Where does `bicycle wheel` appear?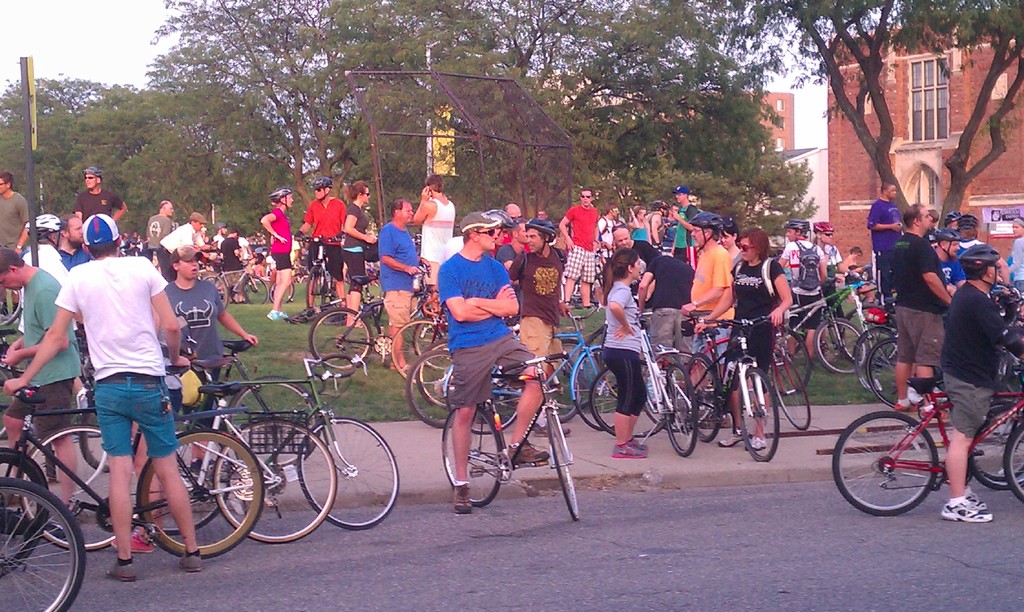
Appears at <region>858, 326, 900, 398</region>.
